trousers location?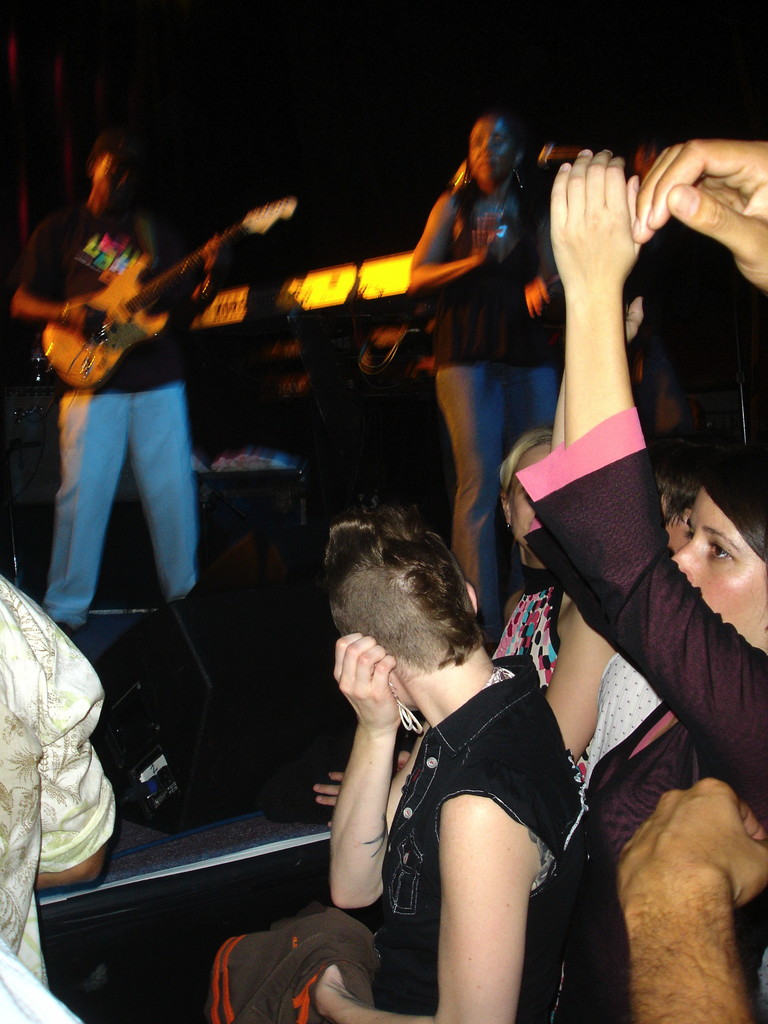
431, 369, 564, 650
